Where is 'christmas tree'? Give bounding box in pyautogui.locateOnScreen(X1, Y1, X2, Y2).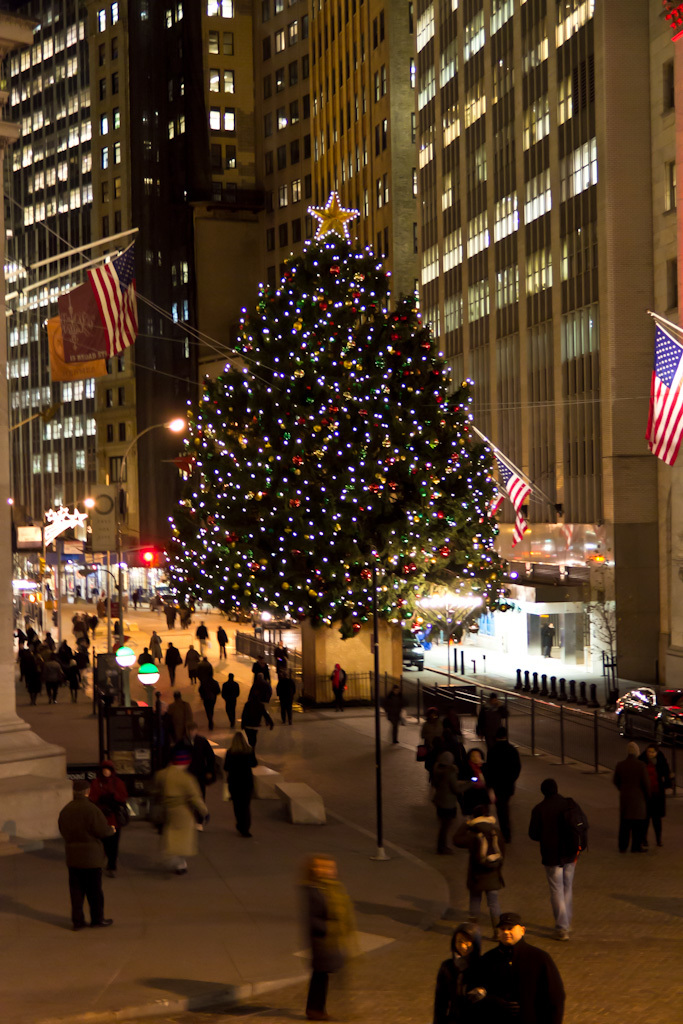
pyautogui.locateOnScreen(161, 193, 519, 643).
